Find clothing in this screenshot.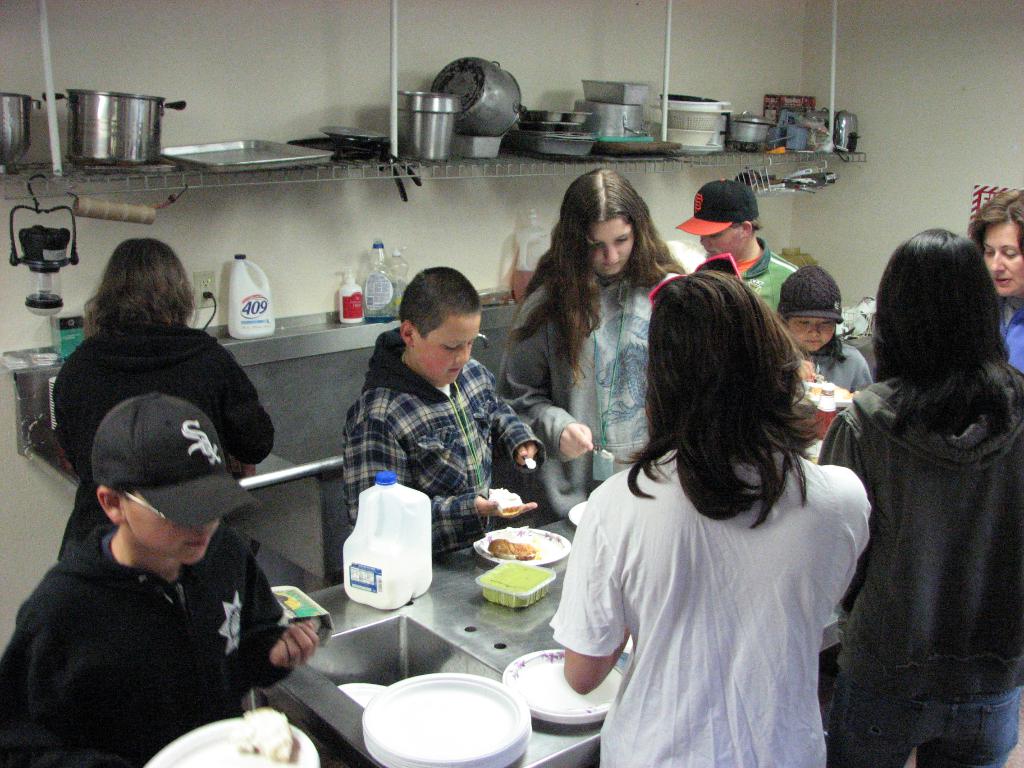
The bounding box for clothing is bbox=[791, 342, 872, 422].
